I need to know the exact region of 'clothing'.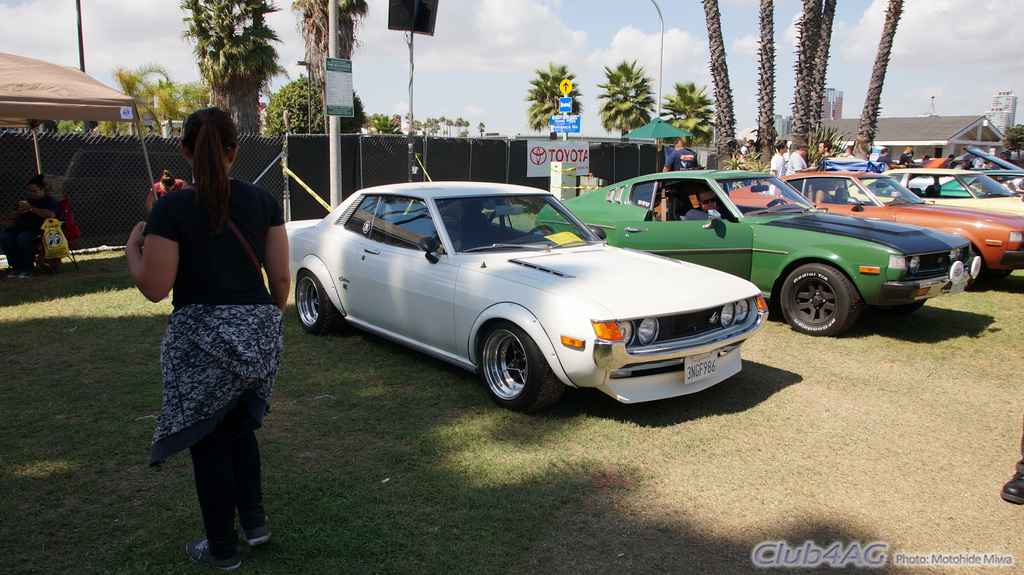
Region: 811/154/831/184.
